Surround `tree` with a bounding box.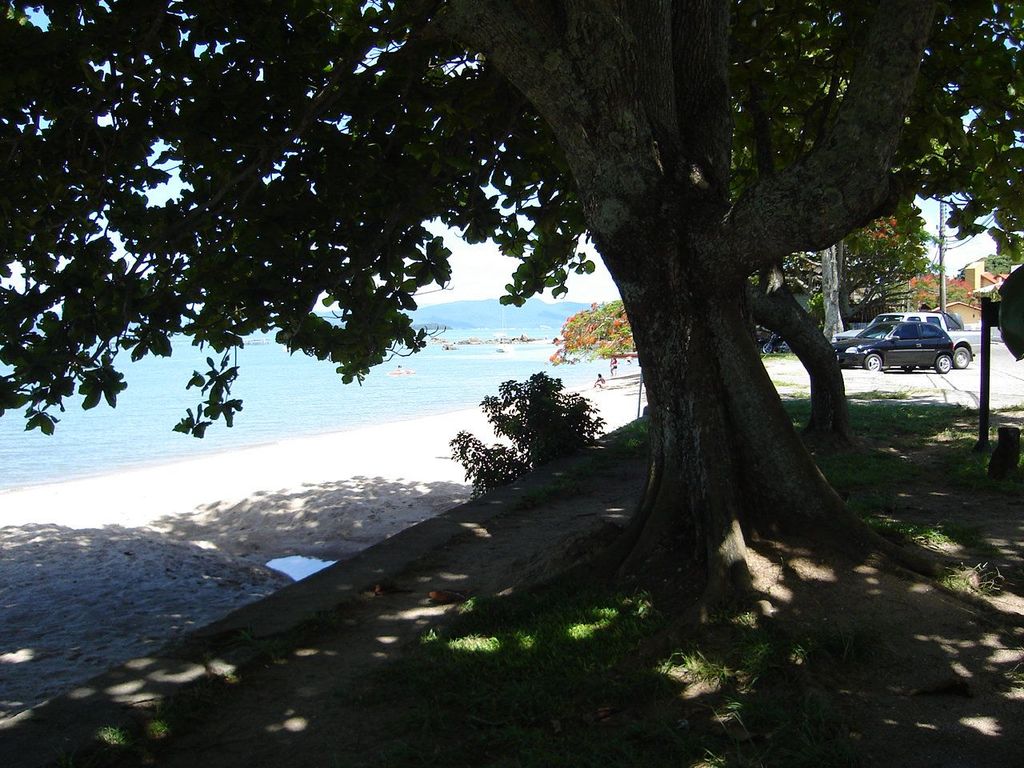
bbox=[124, 0, 985, 594].
